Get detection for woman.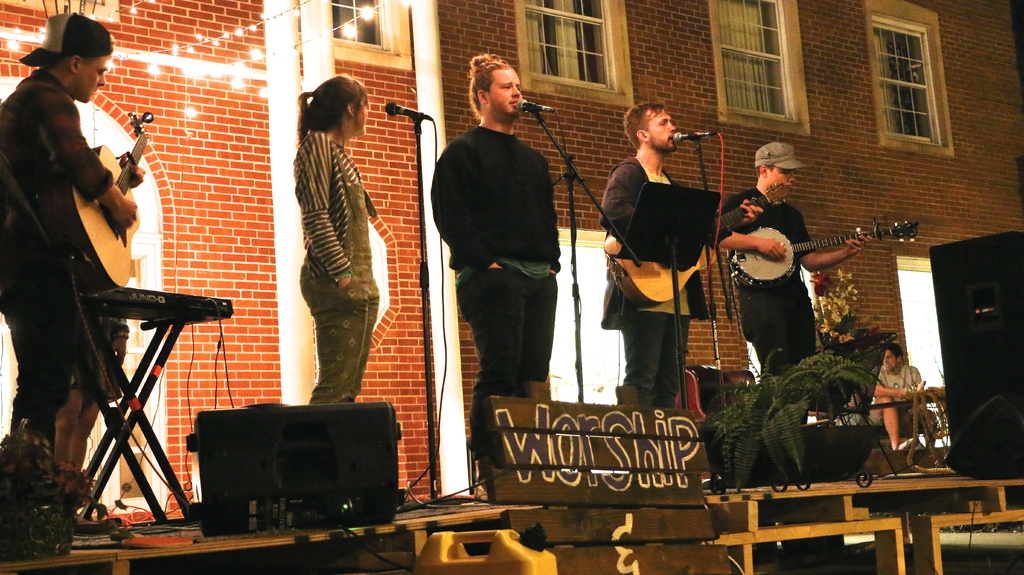
Detection: bbox=(268, 74, 388, 433).
